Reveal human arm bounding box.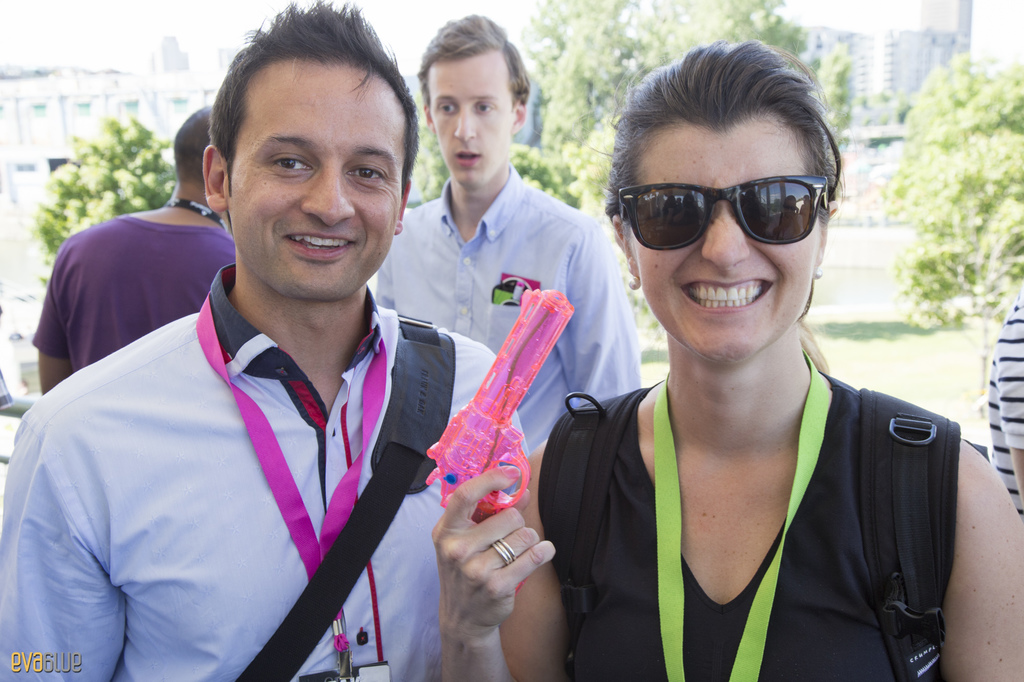
Revealed: {"left": 939, "top": 435, "right": 1023, "bottom": 681}.
